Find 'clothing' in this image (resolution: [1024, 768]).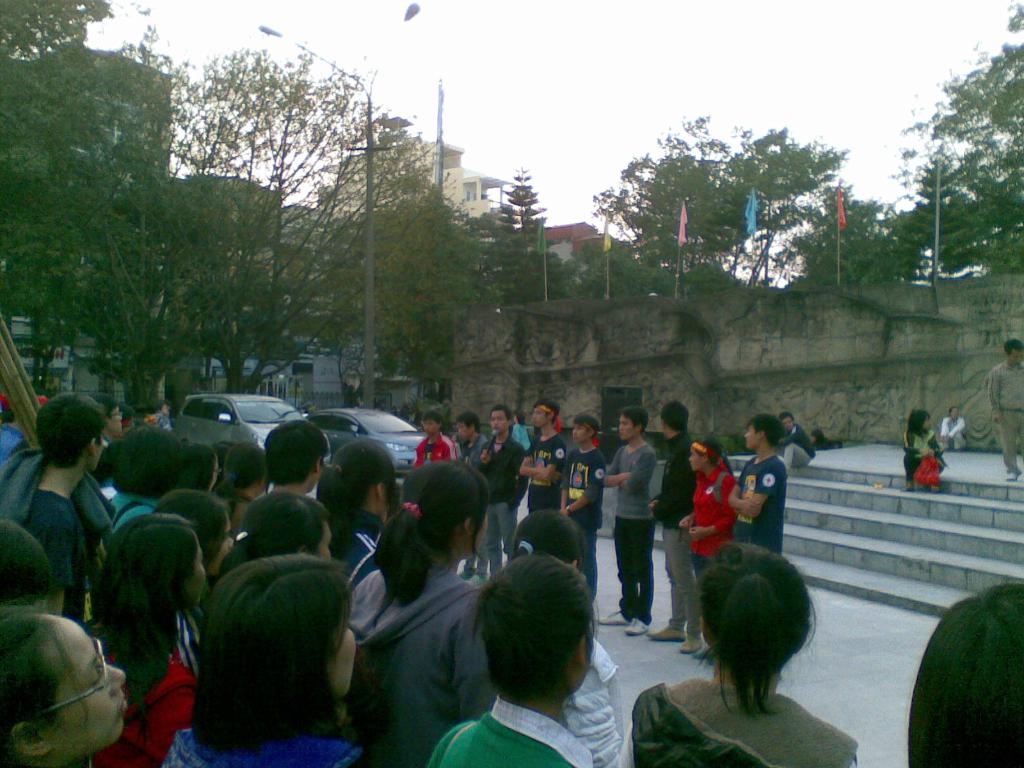
l=738, t=455, r=785, b=556.
